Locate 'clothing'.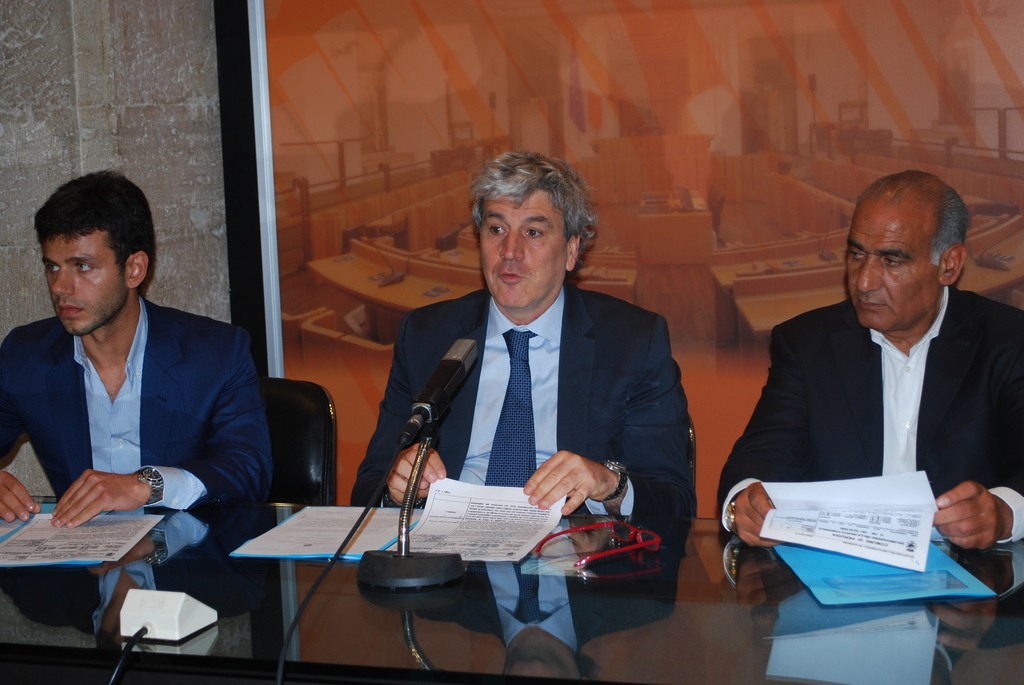
Bounding box: 0:292:289:620.
